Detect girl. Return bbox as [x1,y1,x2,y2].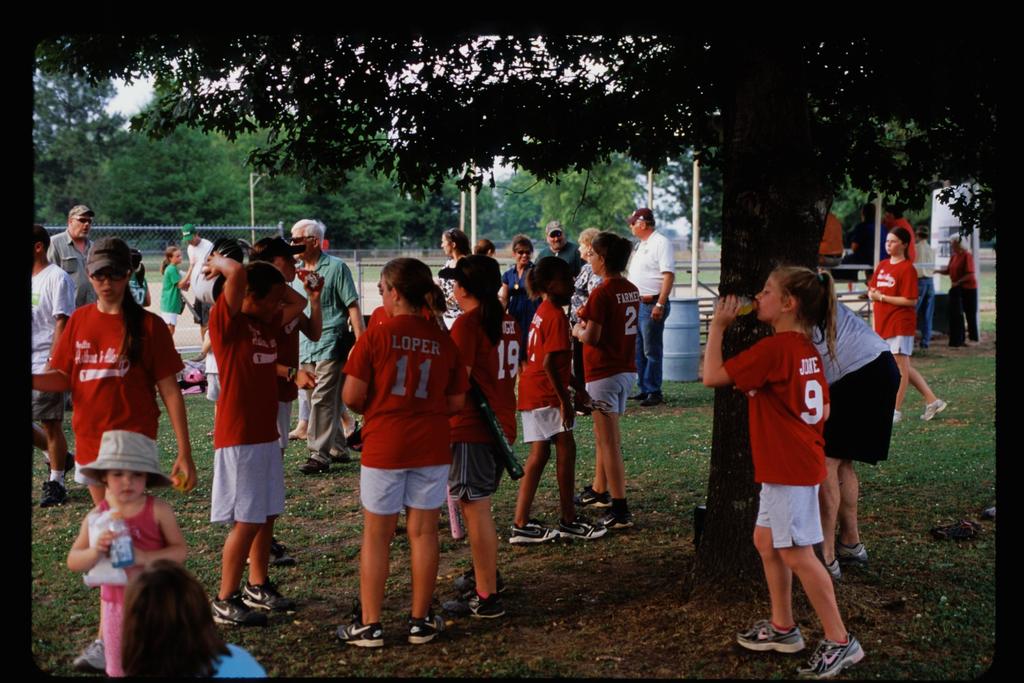
[561,232,652,524].
